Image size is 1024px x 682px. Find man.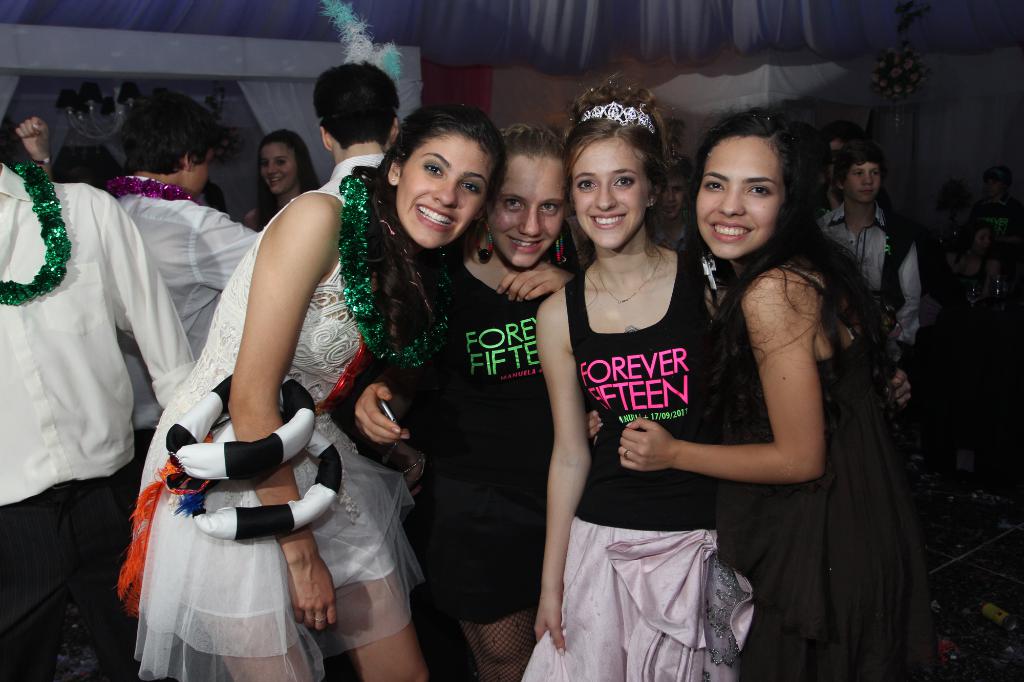
<bbox>104, 90, 267, 491</bbox>.
